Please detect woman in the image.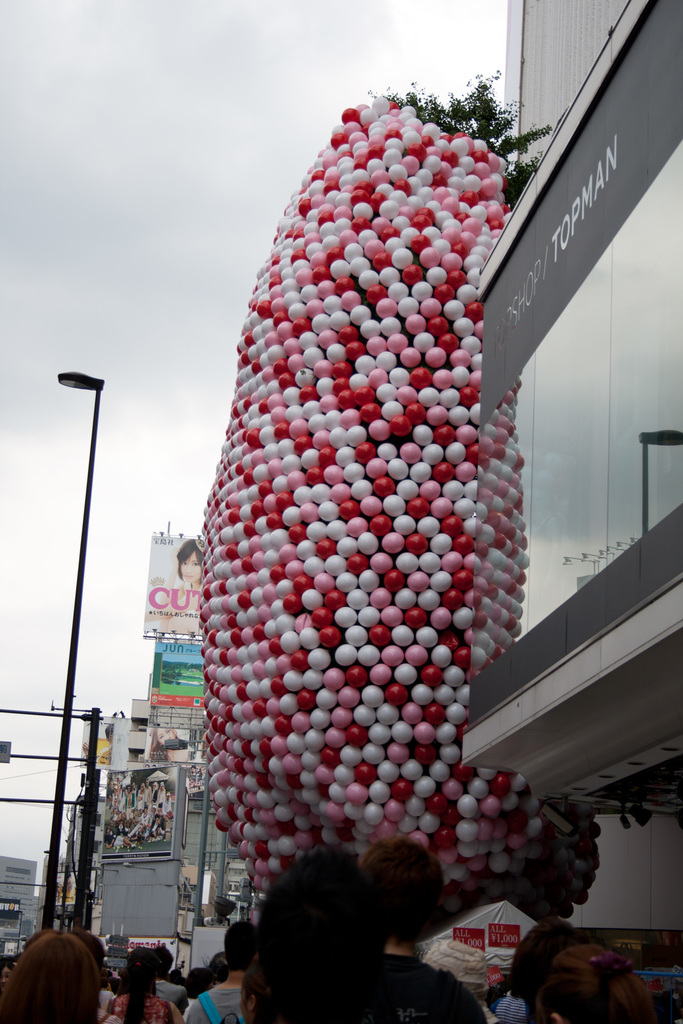
(x1=179, y1=846, x2=483, y2=1023).
